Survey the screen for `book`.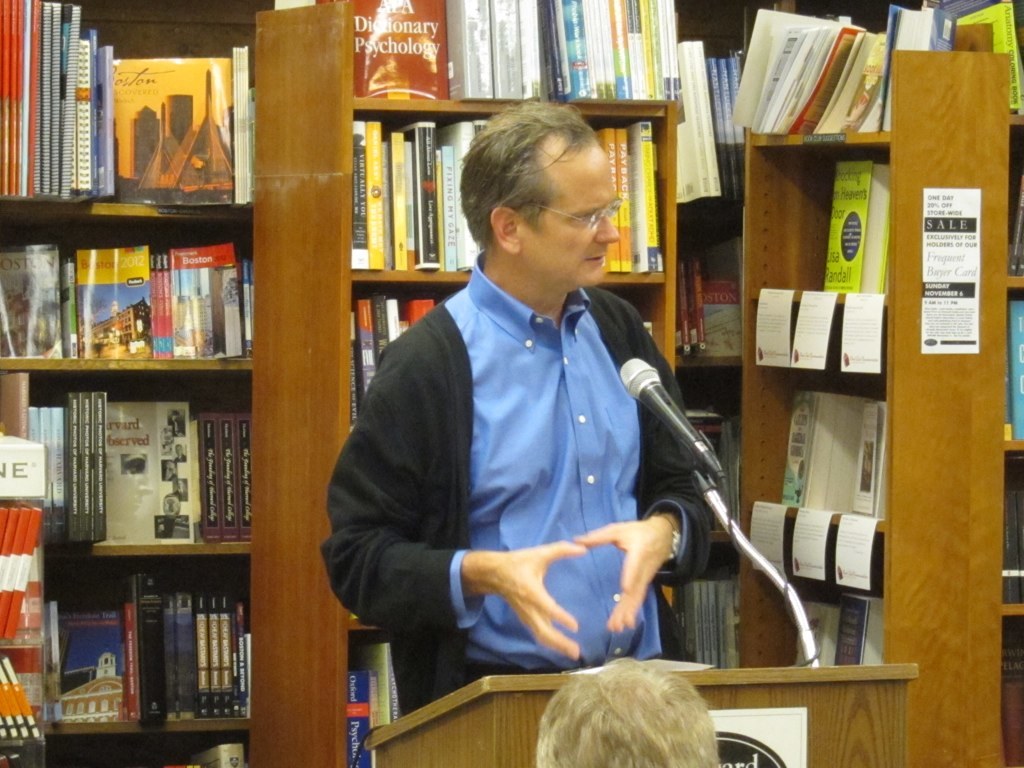
Survey found: 779, 394, 872, 513.
